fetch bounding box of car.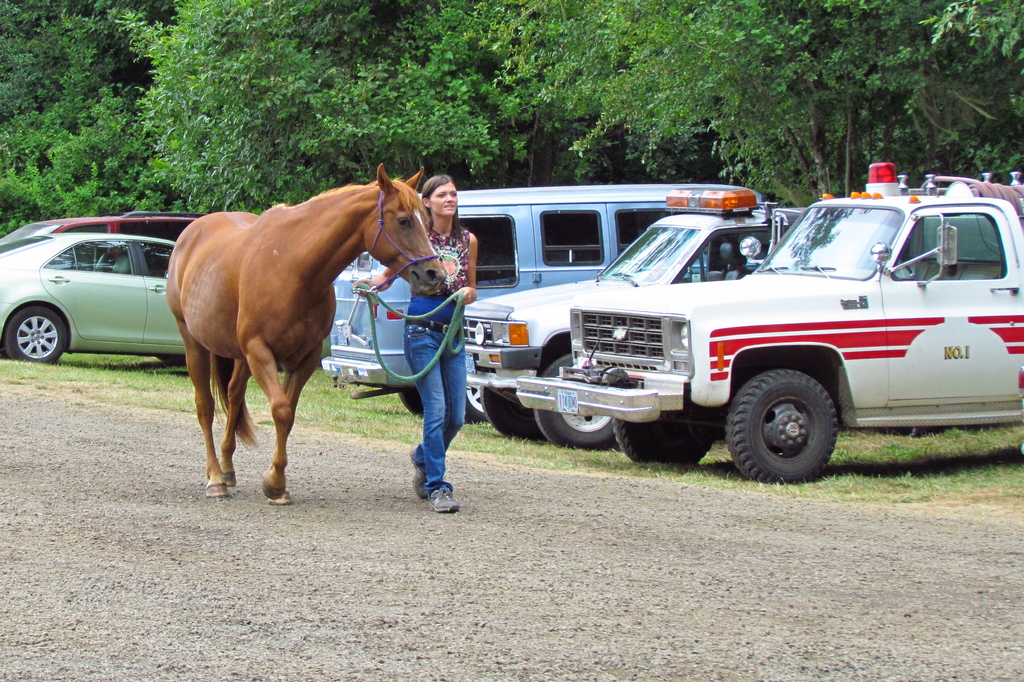
Bbox: box(0, 230, 193, 364).
